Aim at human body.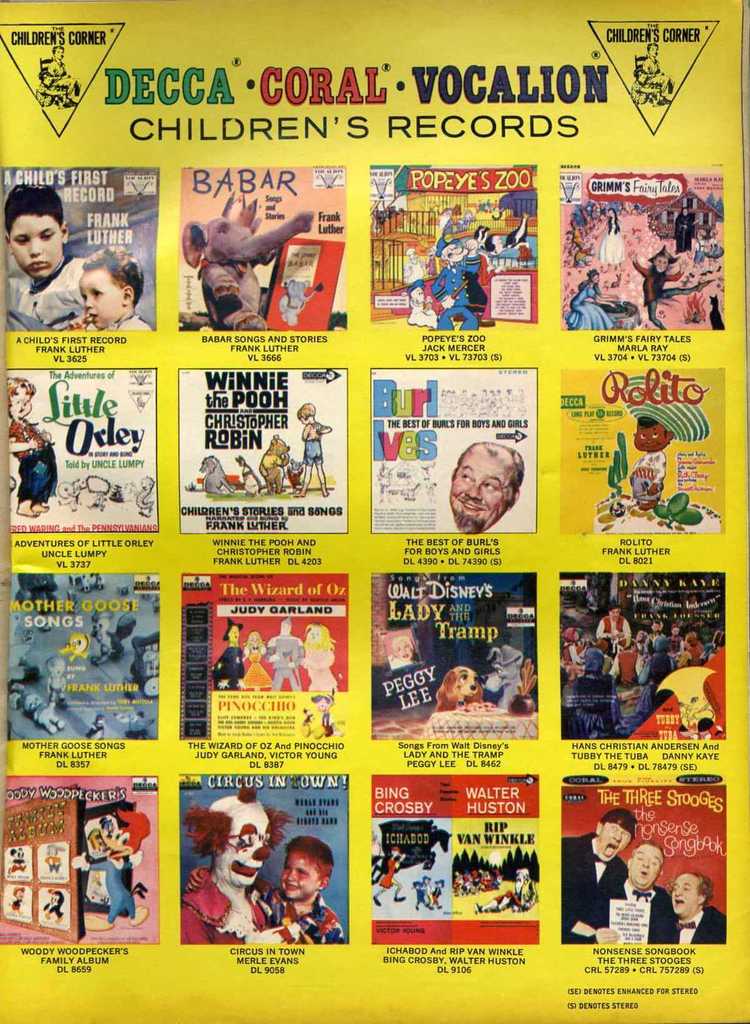
Aimed at {"x1": 580, "y1": 840, "x2": 677, "y2": 950}.
